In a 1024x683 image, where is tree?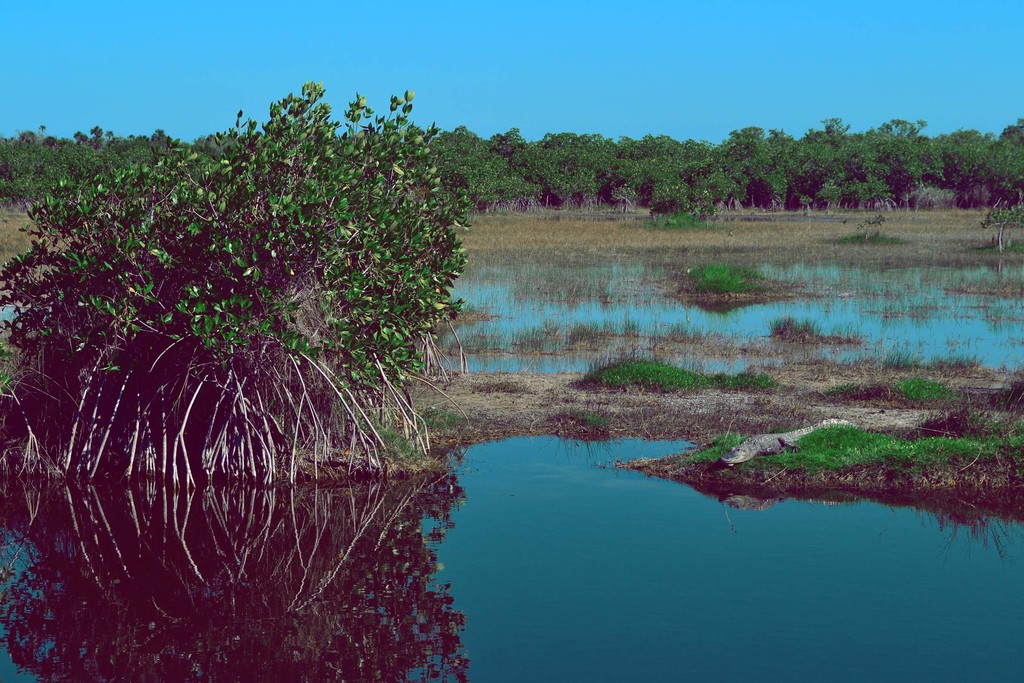
select_region(0, 80, 482, 472).
